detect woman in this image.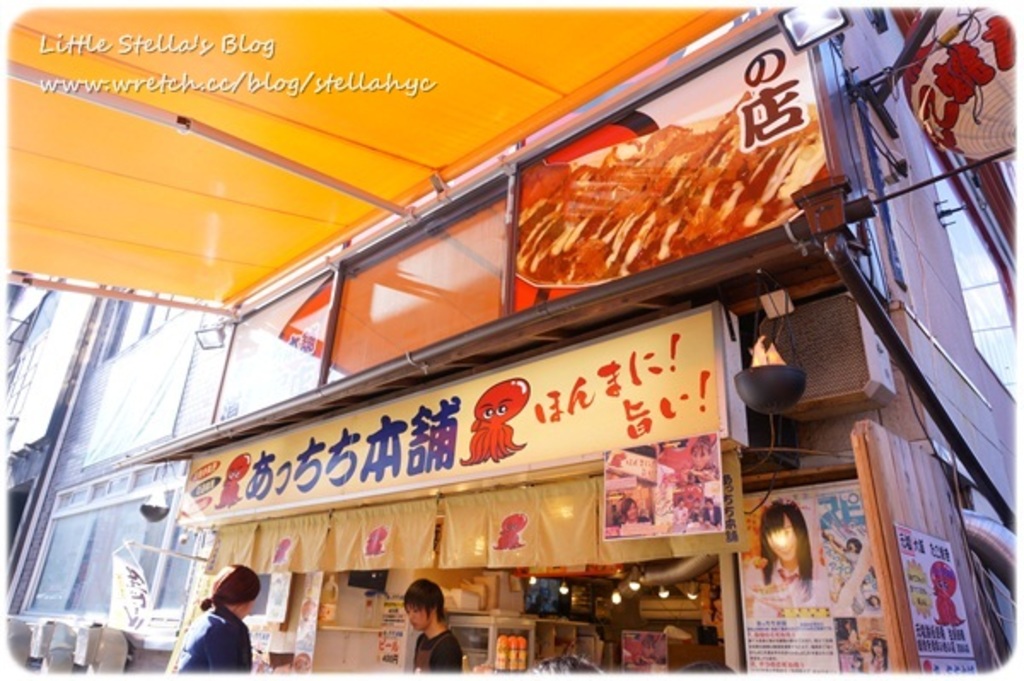
Detection: left=155, top=573, right=249, bottom=680.
